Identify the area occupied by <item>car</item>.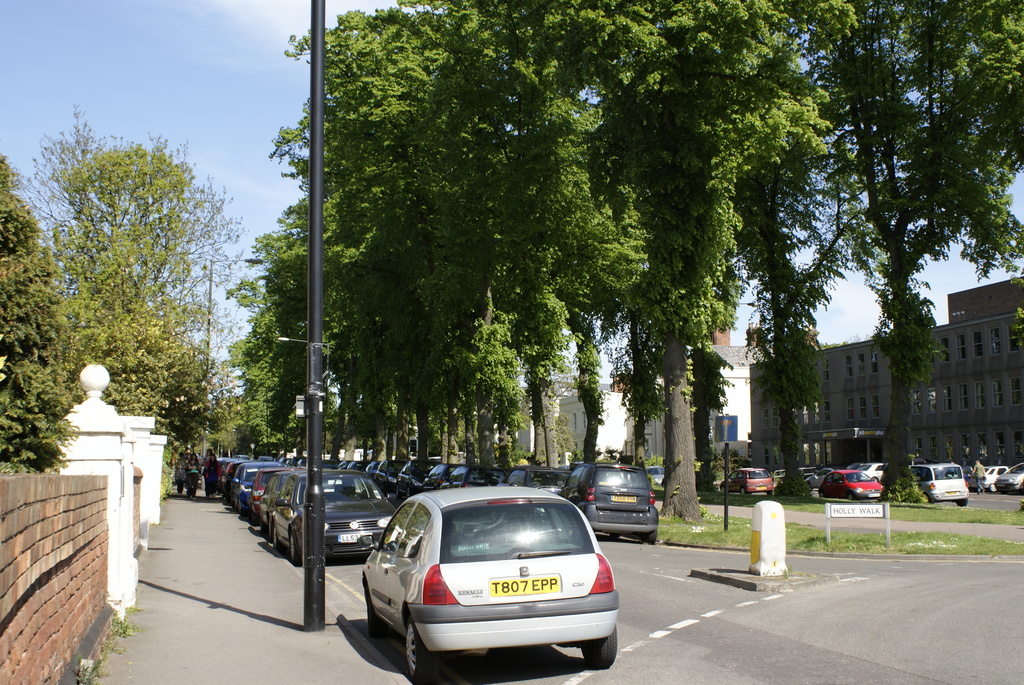
Area: (left=436, top=461, right=509, bottom=491).
